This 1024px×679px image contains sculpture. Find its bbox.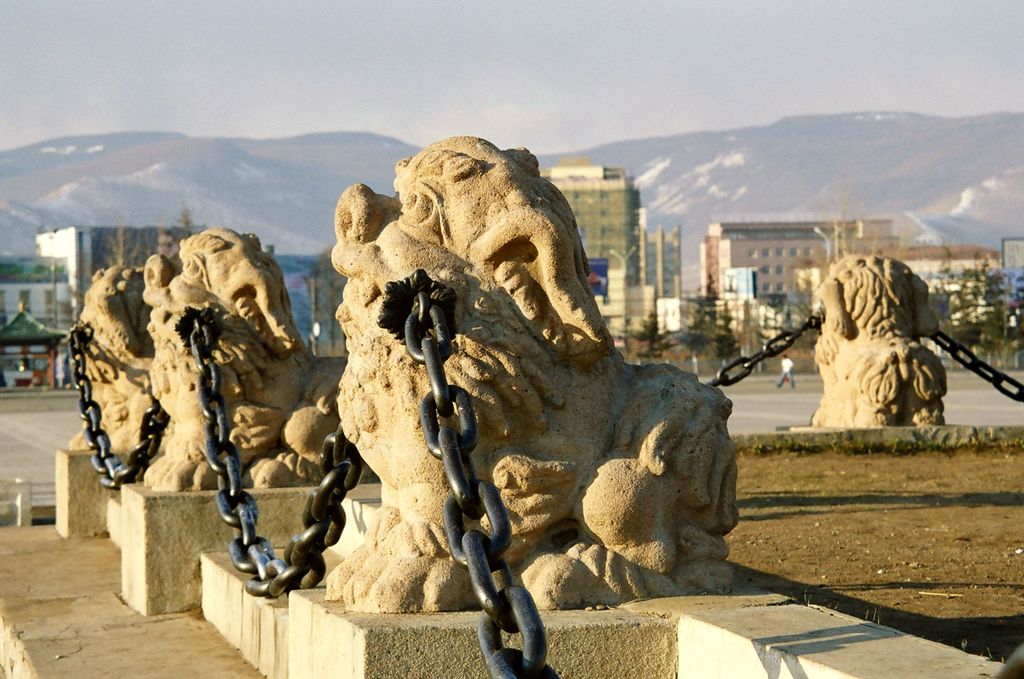
BBox(813, 244, 945, 431).
